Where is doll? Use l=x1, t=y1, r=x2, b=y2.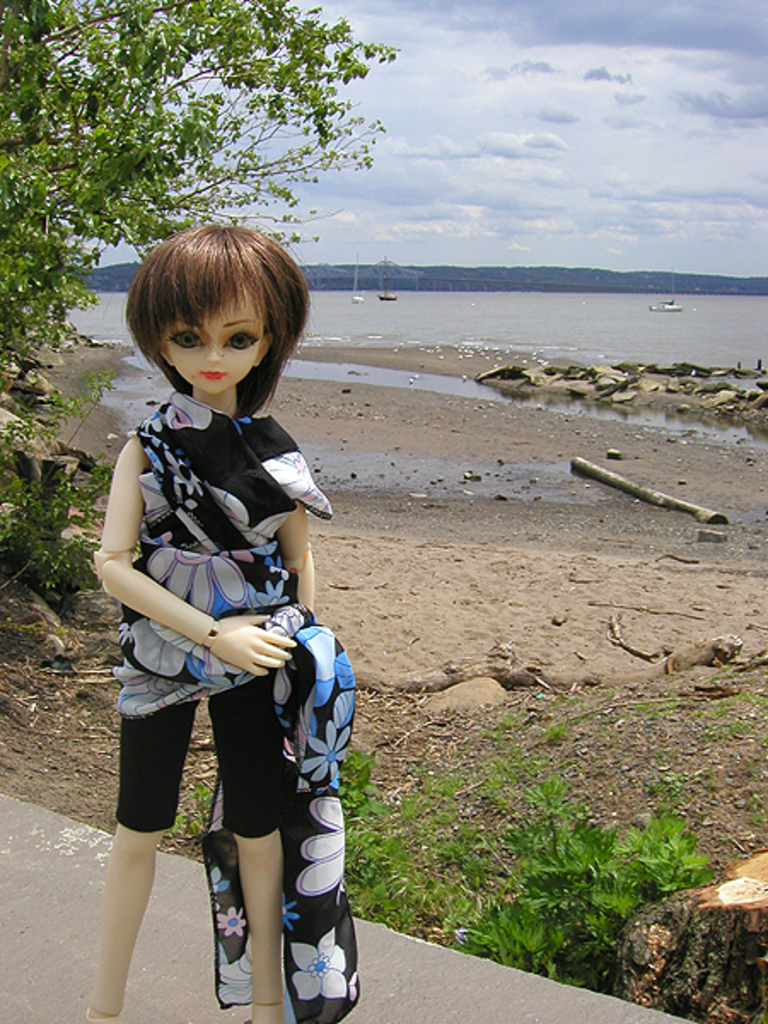
l=80, t=227, r=358, b=1004.
